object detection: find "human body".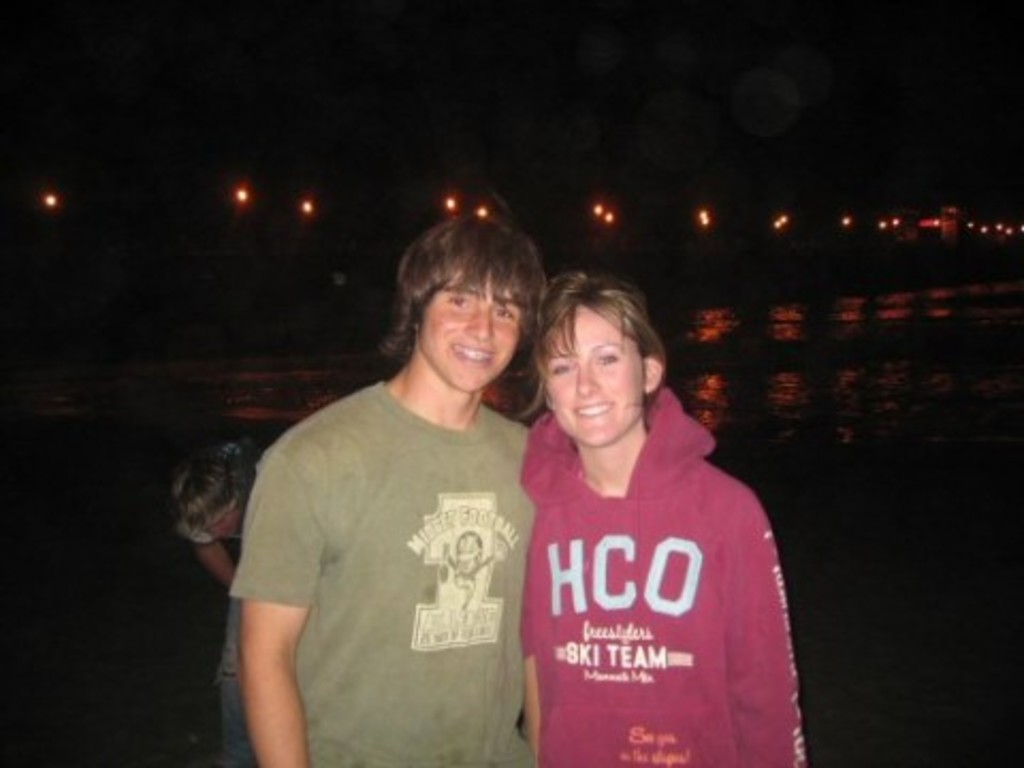
locate(518, 265, 813, 764).
